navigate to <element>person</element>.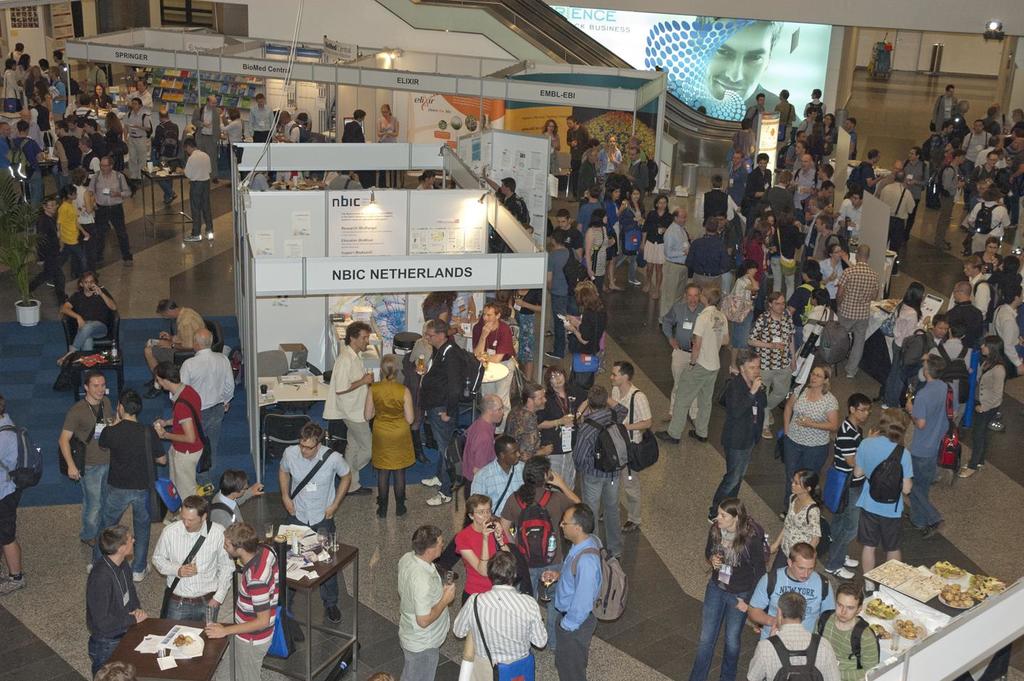
Navigation target: locate(835, 250, 881, 381).
